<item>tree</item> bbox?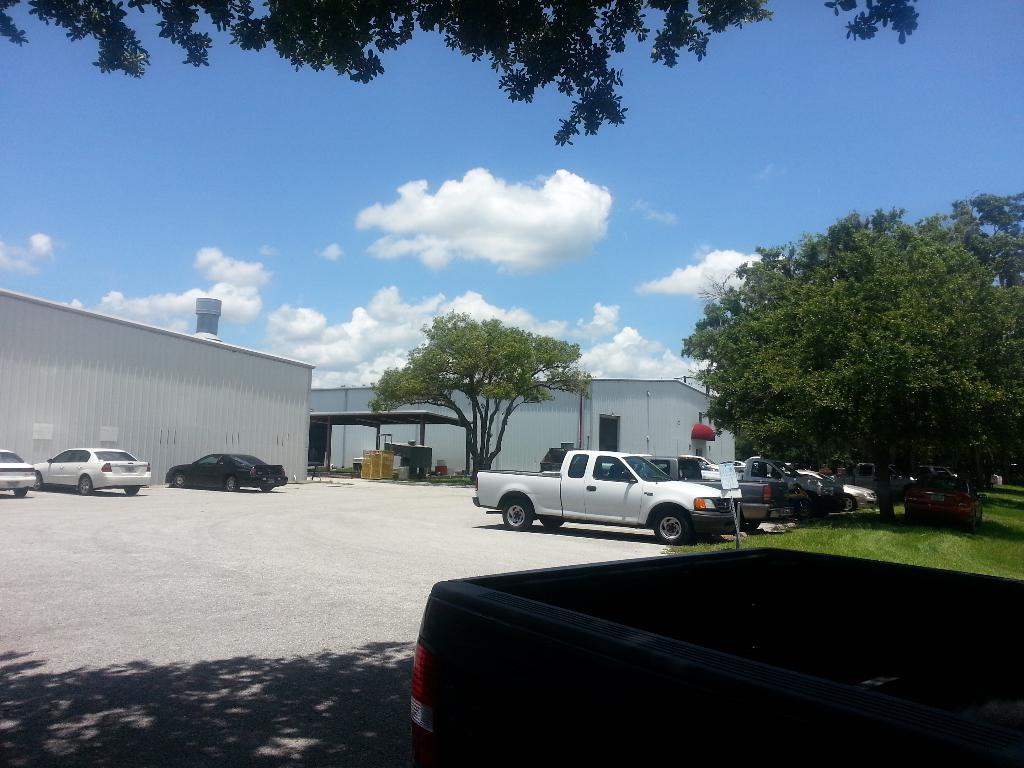
372, 306, 582, 482
